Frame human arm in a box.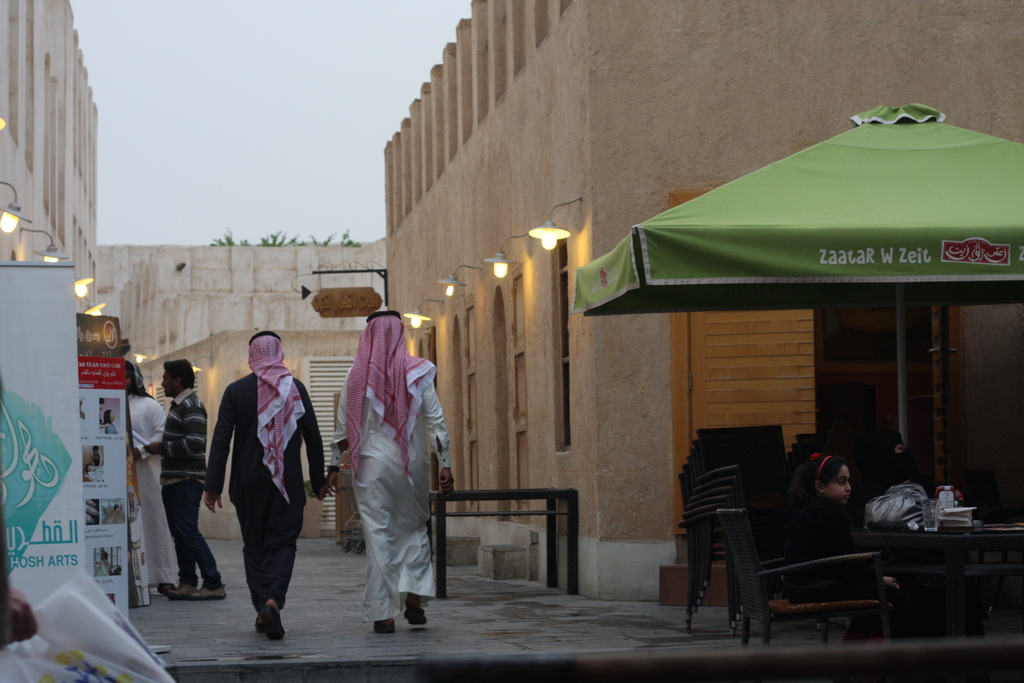
<bbox>128, 404, 164, 461</bbox>.
